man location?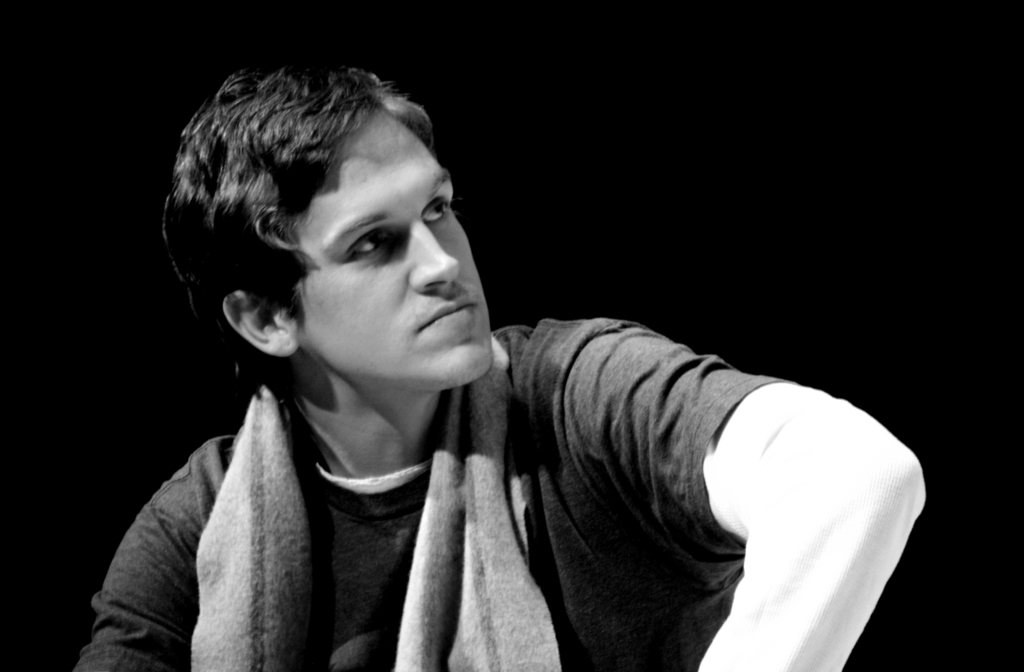
(76,56,925,671)
